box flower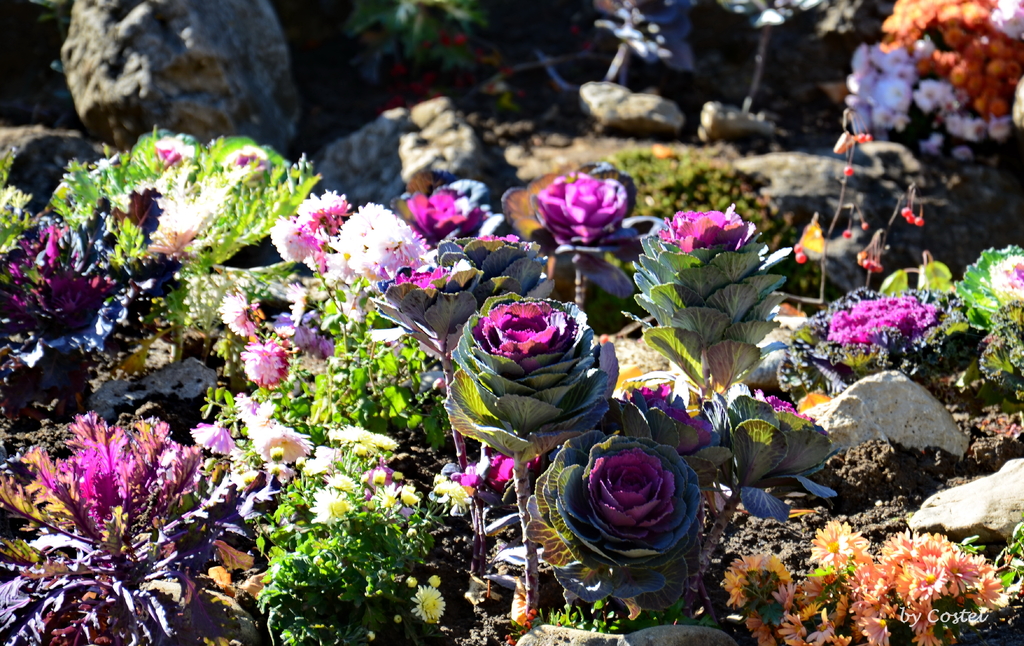
box=[319, 194, 449, 297]
